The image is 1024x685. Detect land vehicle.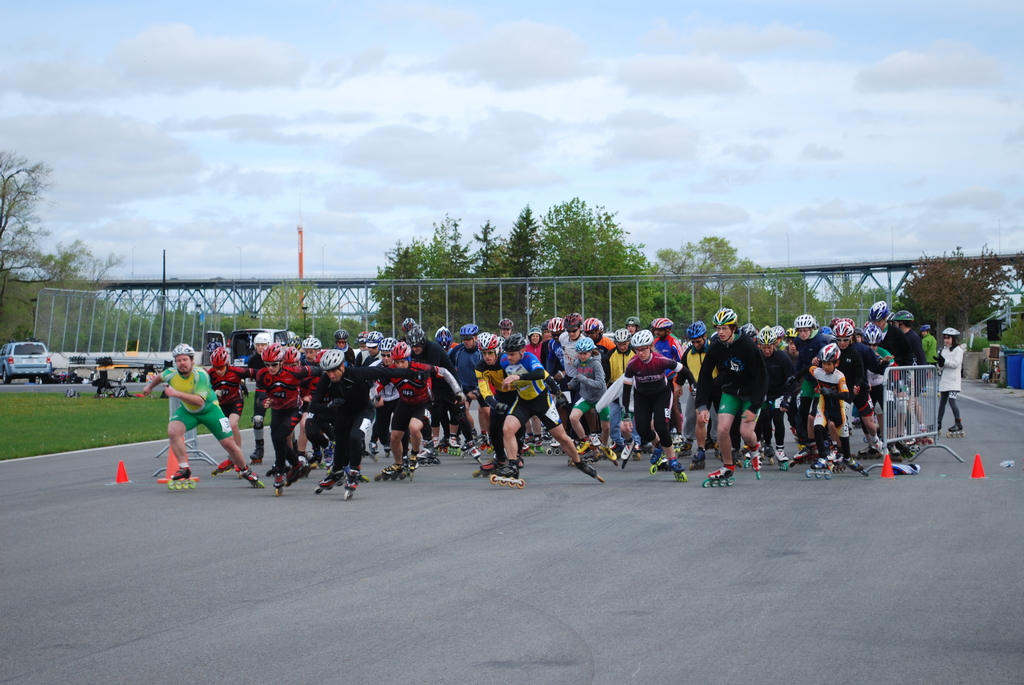
Detection: locate(0, 338, 49, 381).
